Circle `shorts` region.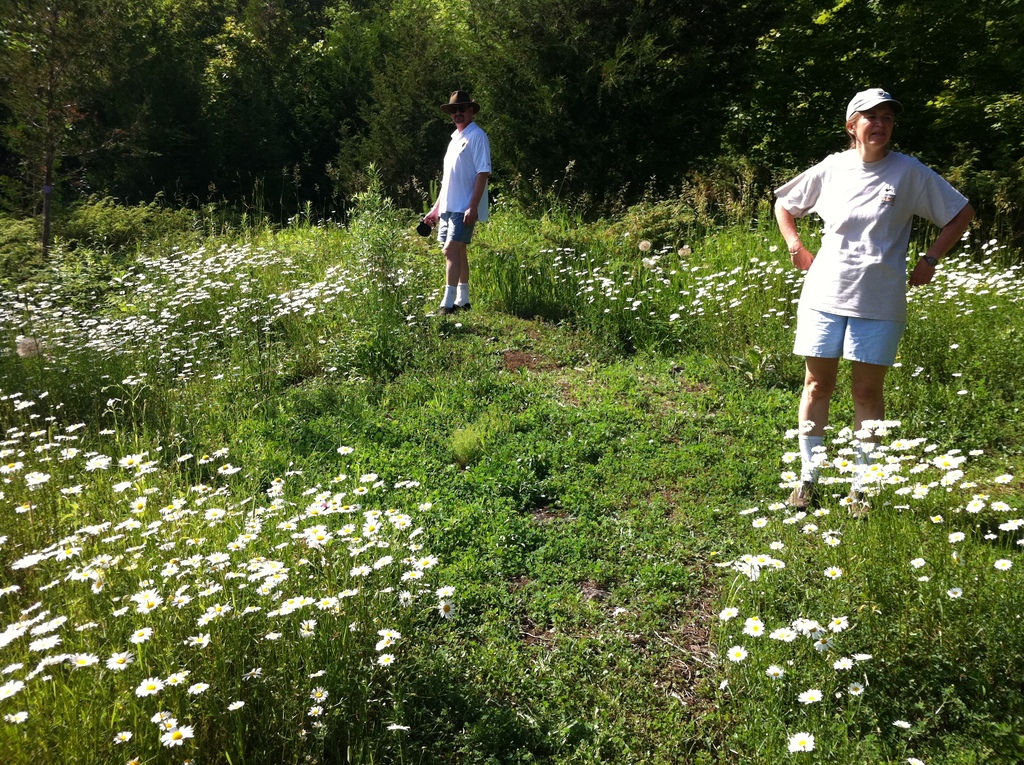
Region: (left=794, top=293, right=918, bottom=367).
